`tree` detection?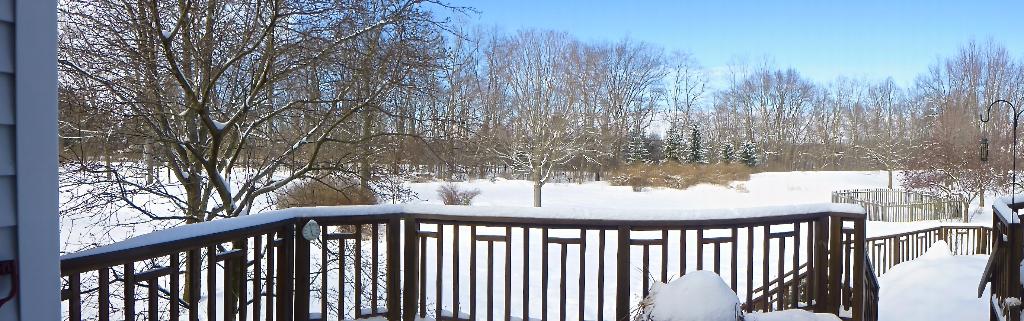
BBox(732, 61, 824, 171)
